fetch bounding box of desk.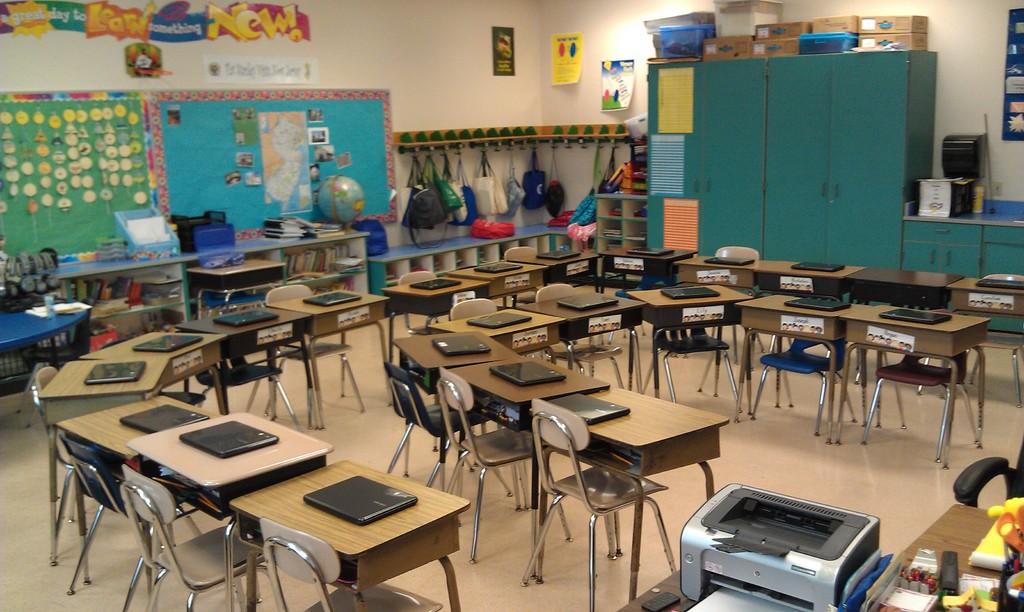
Bbox: (x1=945, y1=273, x2=1023, y2=407).
